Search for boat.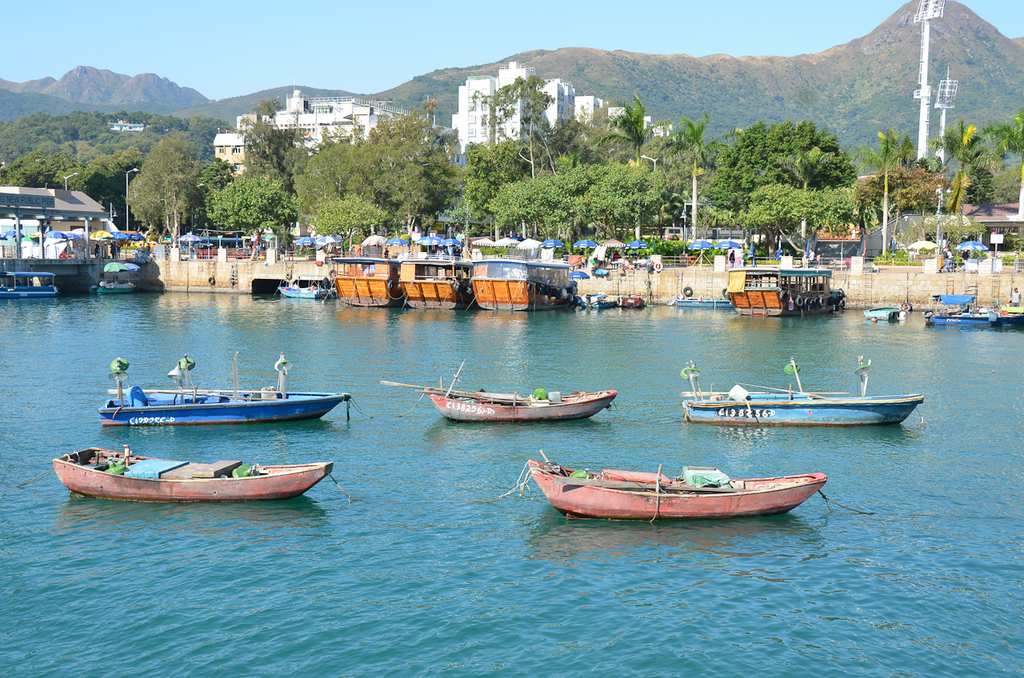
Found at <box>413,382,614,427</box>.
